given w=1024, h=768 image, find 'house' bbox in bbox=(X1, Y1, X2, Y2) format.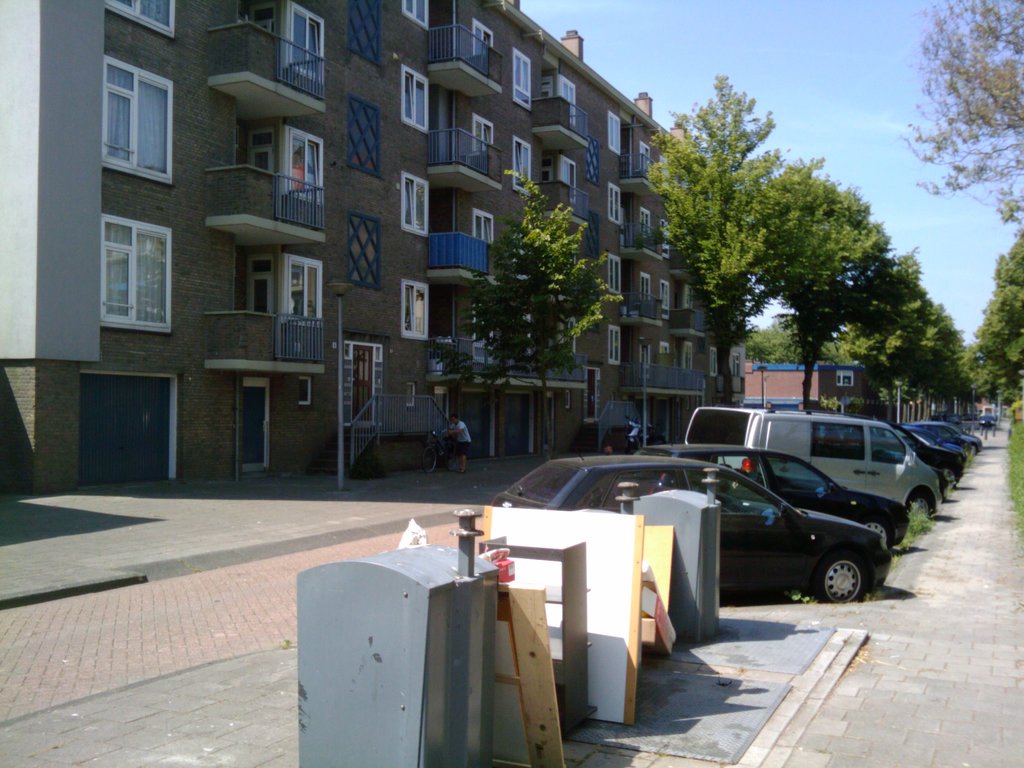
bbox=(287, 0, 498, 487).
